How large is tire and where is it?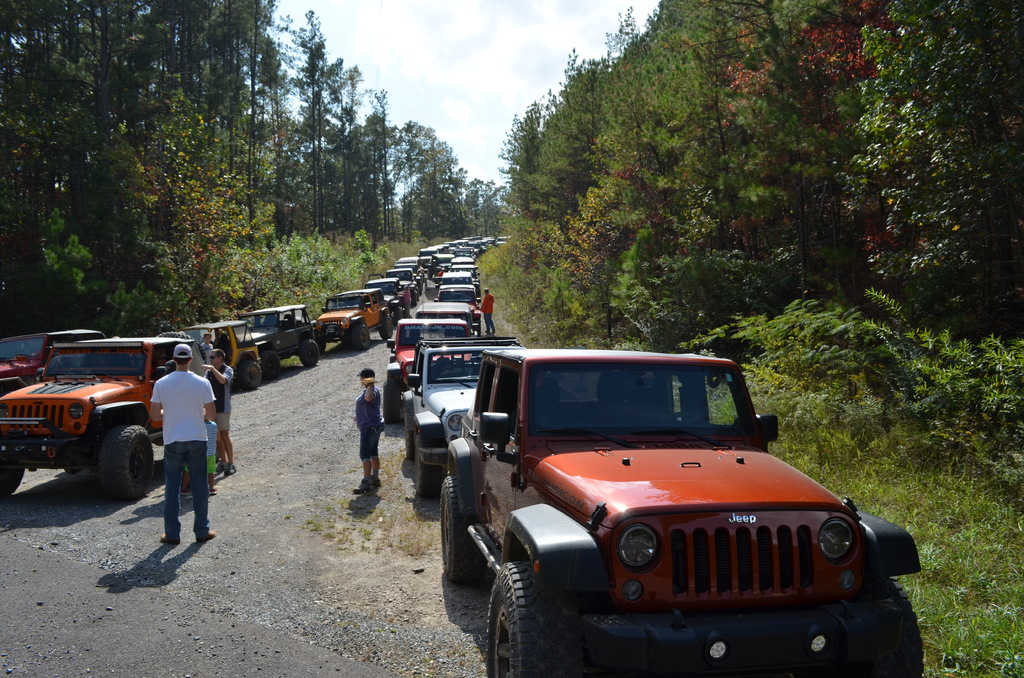
Bounding box: pyautogui.locateOnScreen(1, 460, 26, 501).
